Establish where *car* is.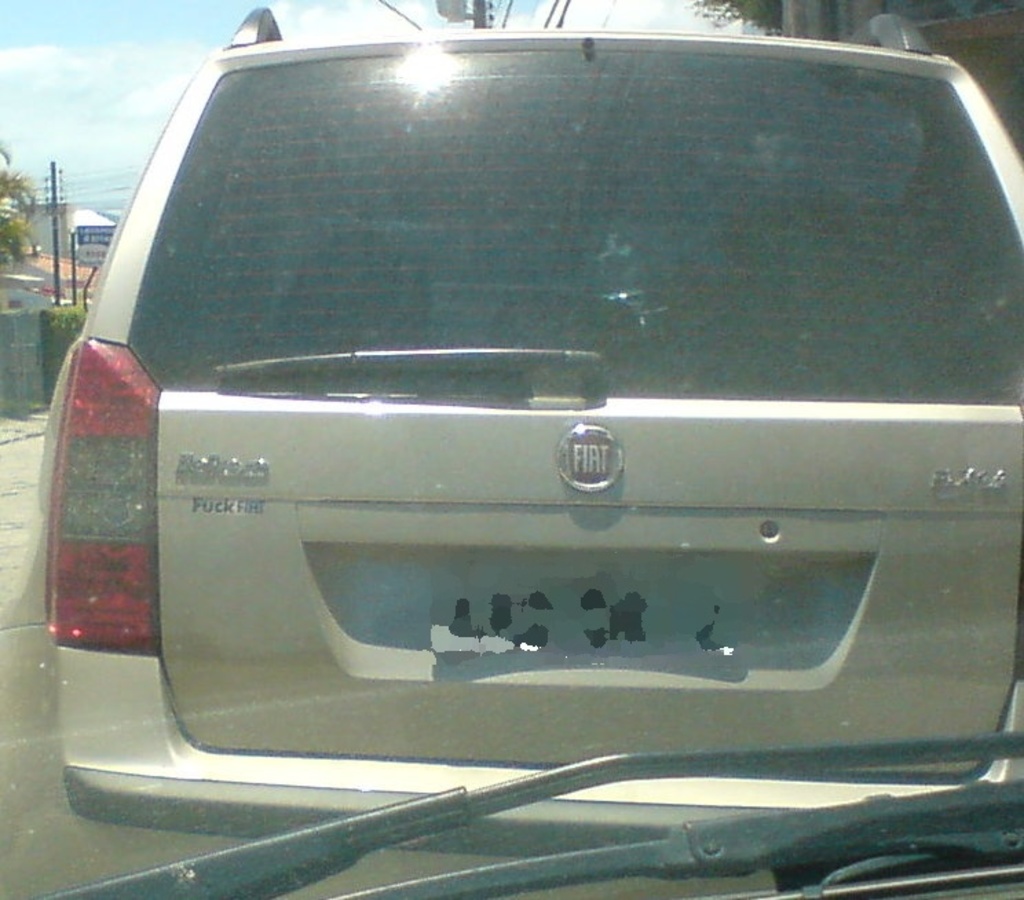
Established at [0, 0, 1023, 899].
